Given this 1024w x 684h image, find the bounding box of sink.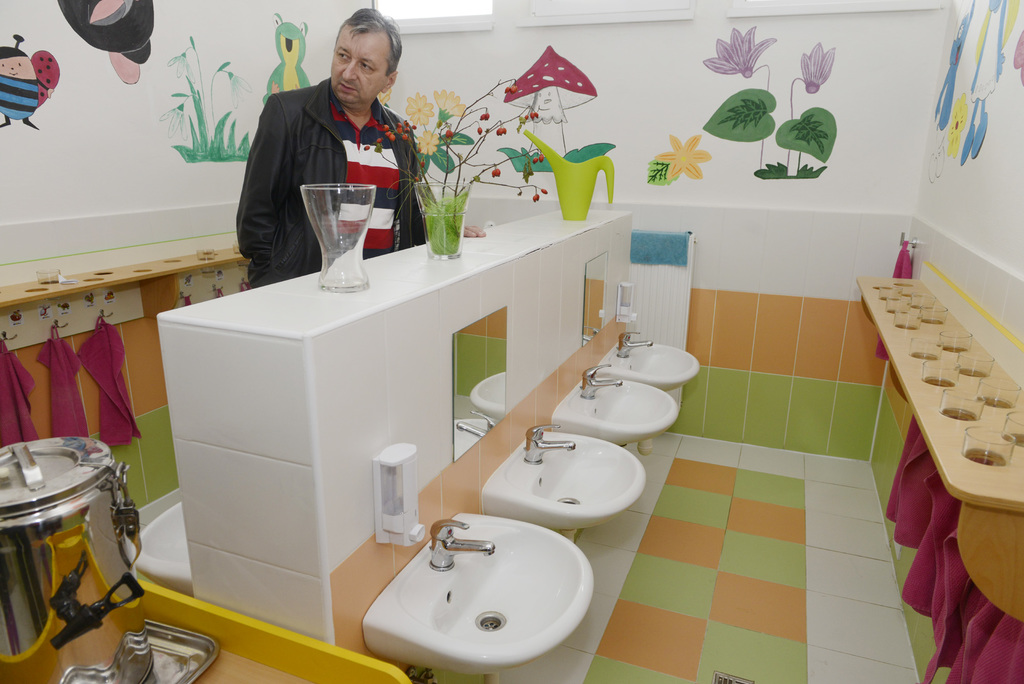
left=358, top=510, right=596, bottom=678.
